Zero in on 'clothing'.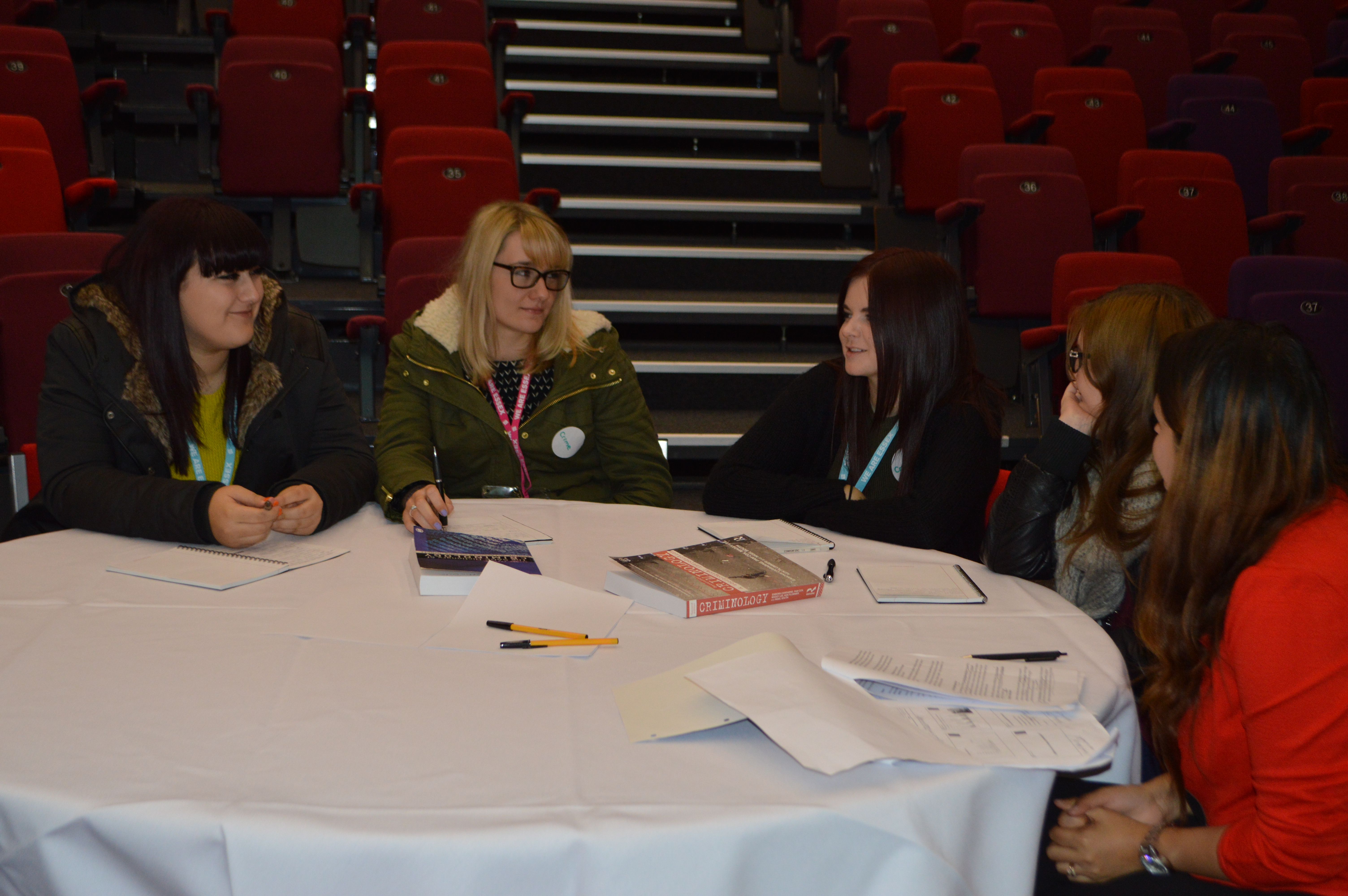
Zeroed in: <bbox>158, 76, 225, 125</bbox>.
